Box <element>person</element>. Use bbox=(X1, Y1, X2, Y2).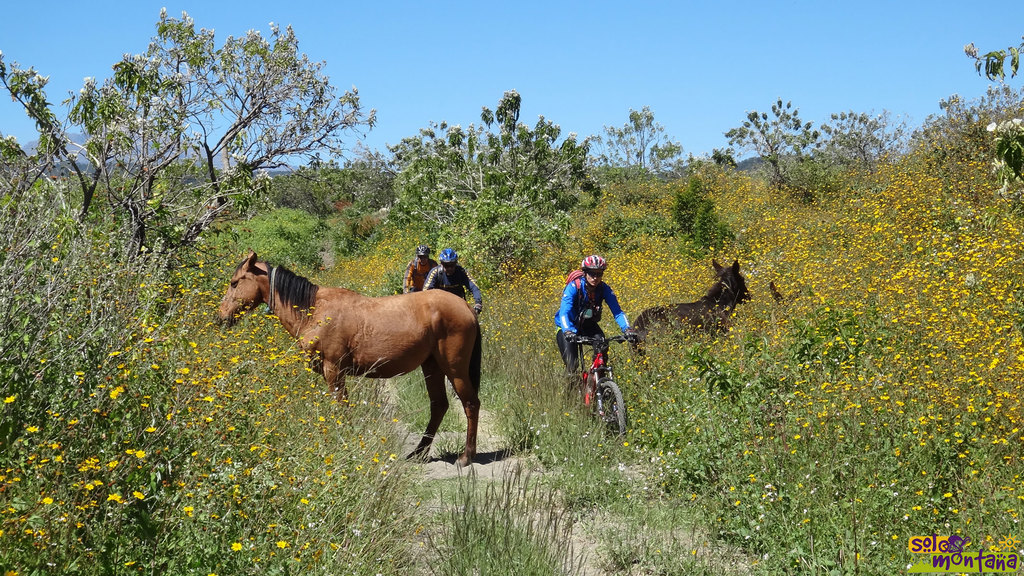
bbox=(402, 235, 440, 297).
